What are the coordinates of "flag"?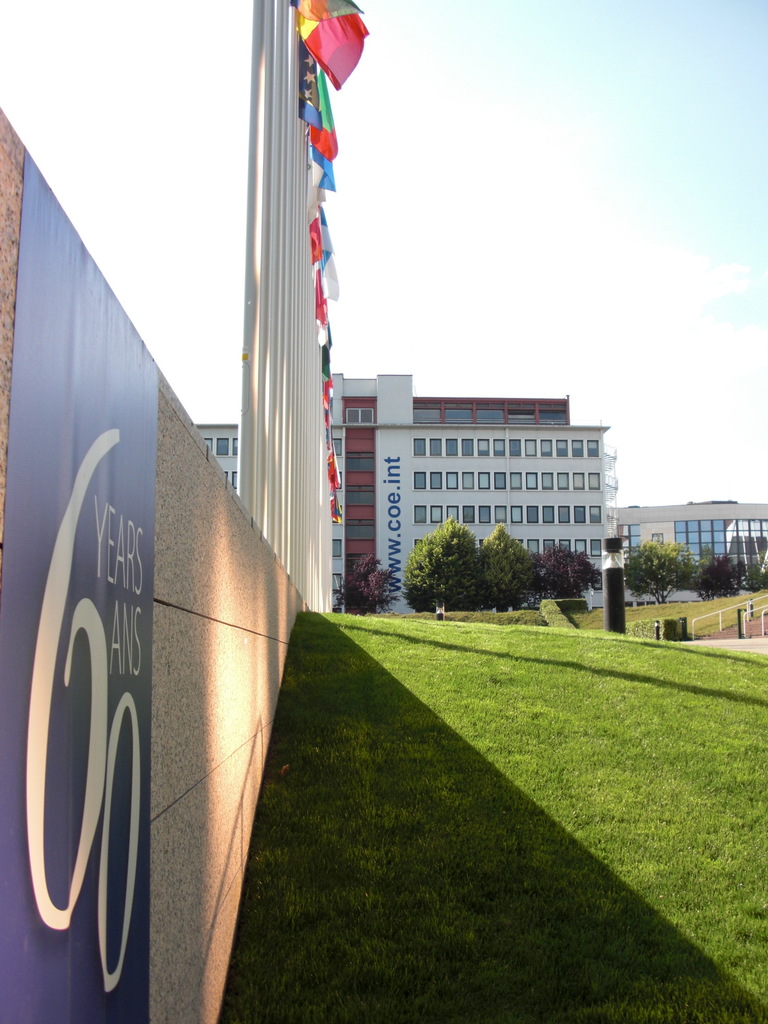
[left=282, top=14, right=383, bottom=89].
